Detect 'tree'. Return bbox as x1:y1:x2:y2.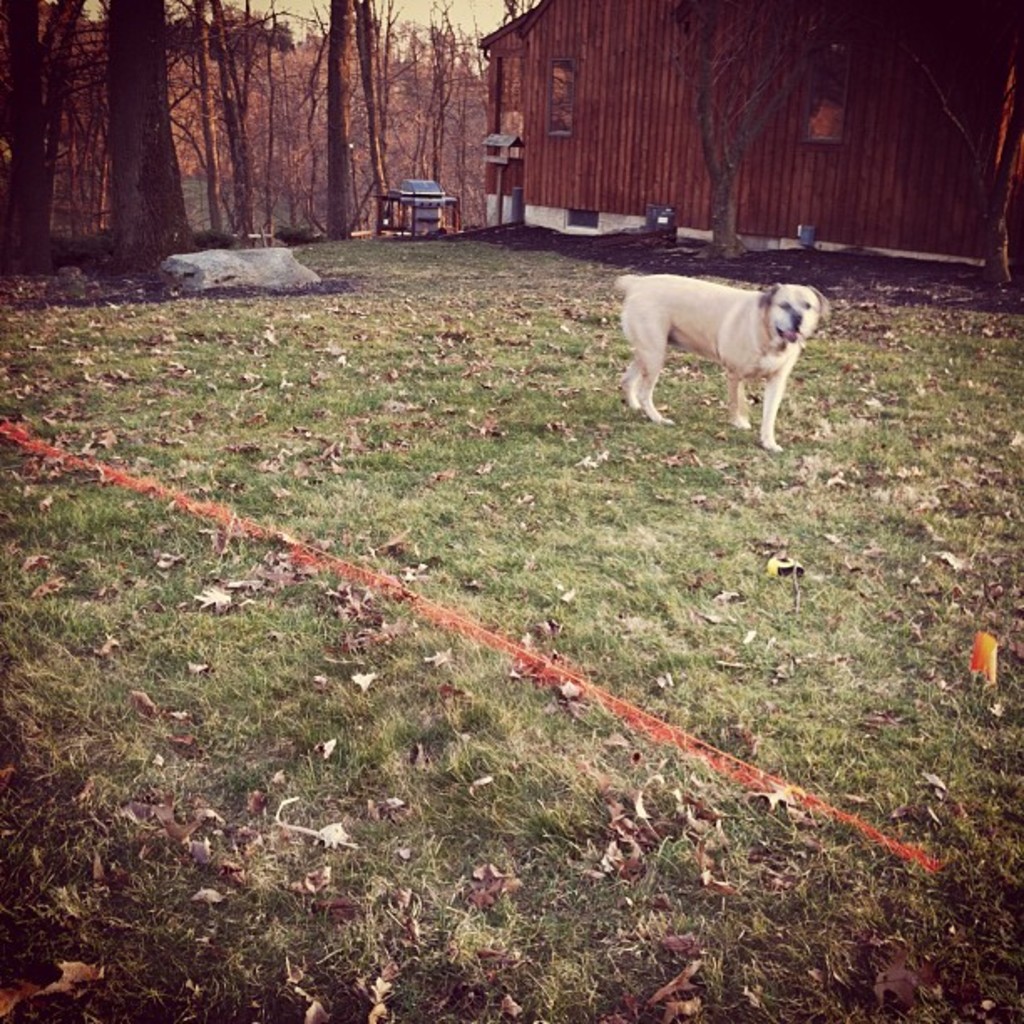
890:5:1022:284.
